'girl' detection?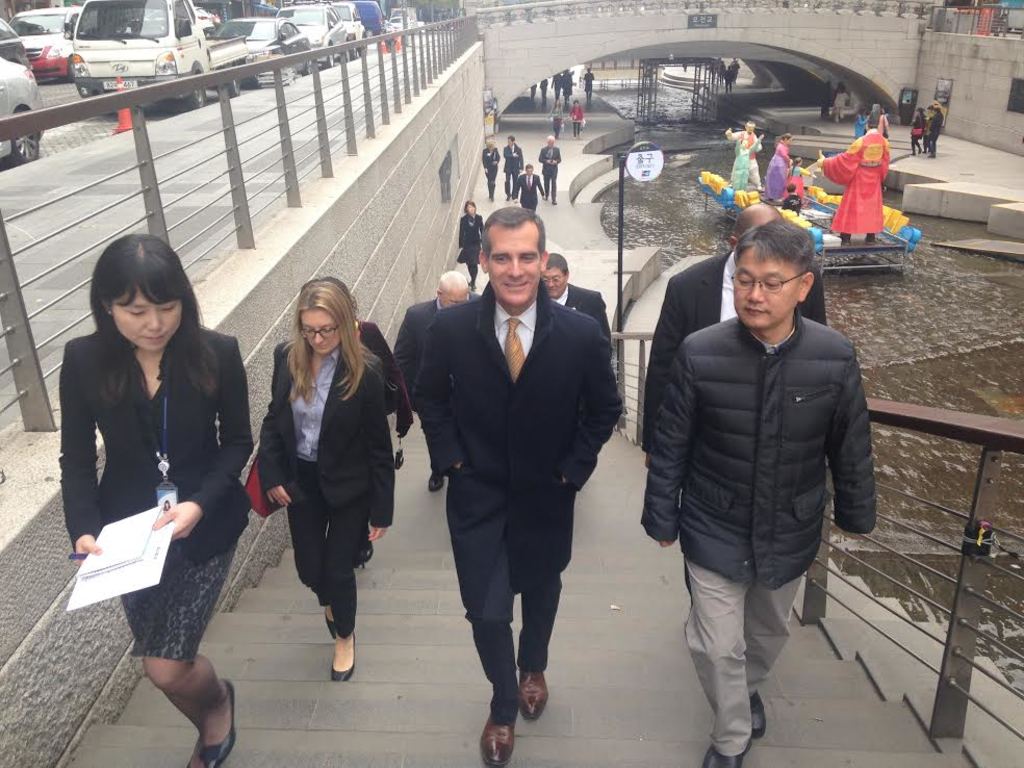
bbox=(254, 276, 395, 681)
